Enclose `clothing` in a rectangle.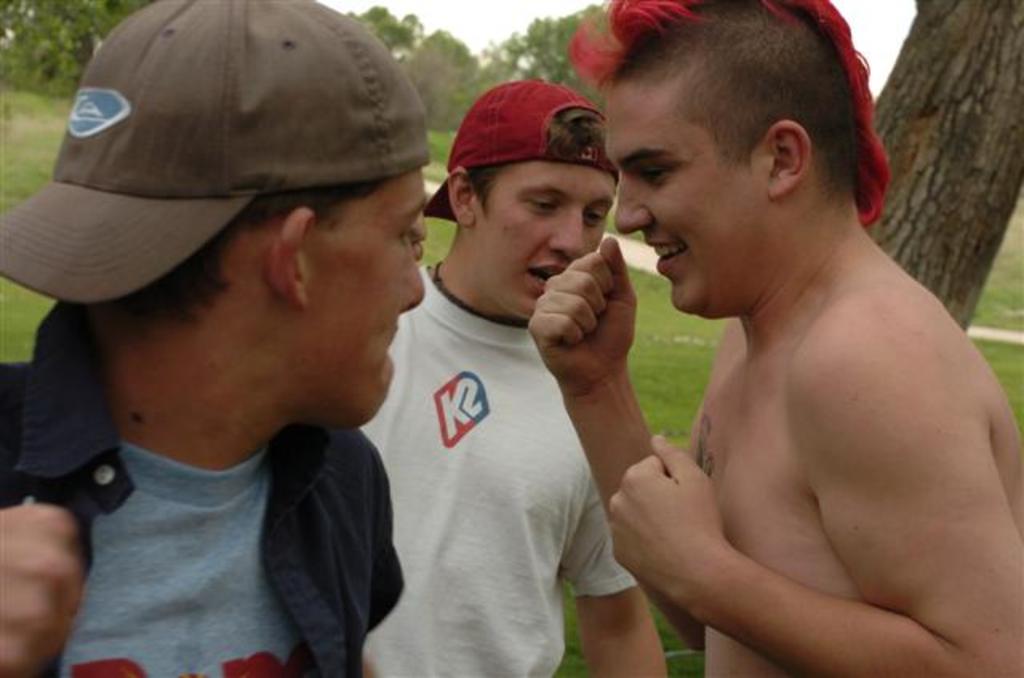
{"x1": 334, "y1": 203, "x2": 635, "y2": 662}.
